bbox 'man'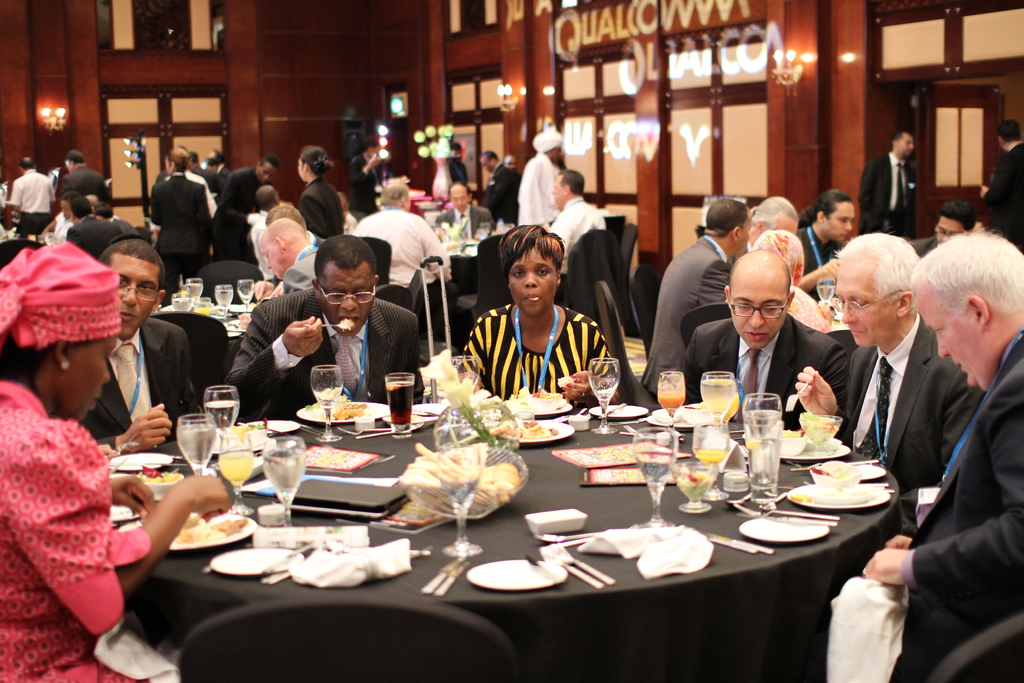
<bbox>225, 234, 420, 420</bbox>
